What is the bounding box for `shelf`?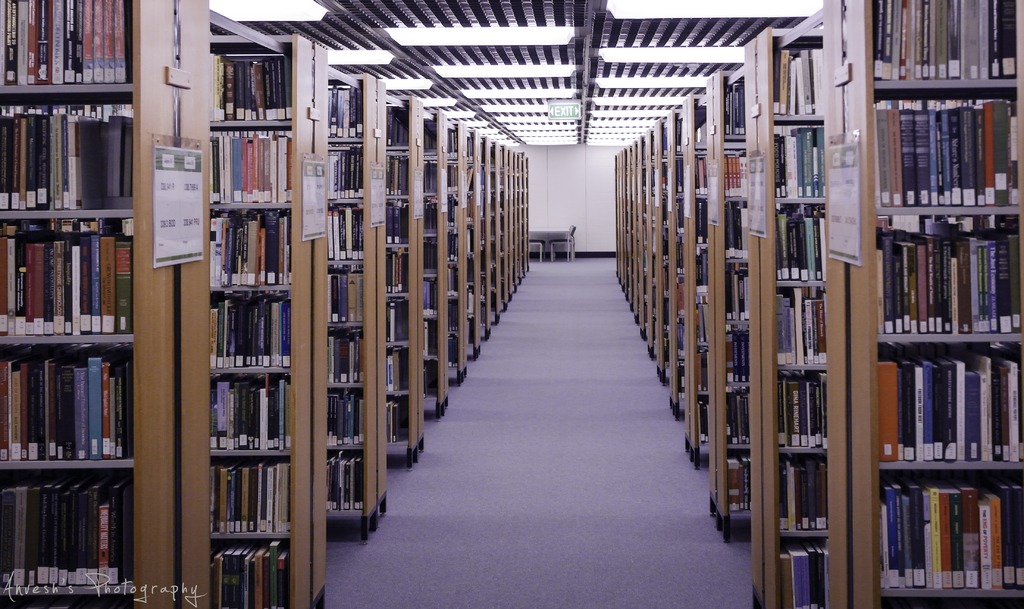
box(175, 61, 321, 598).
